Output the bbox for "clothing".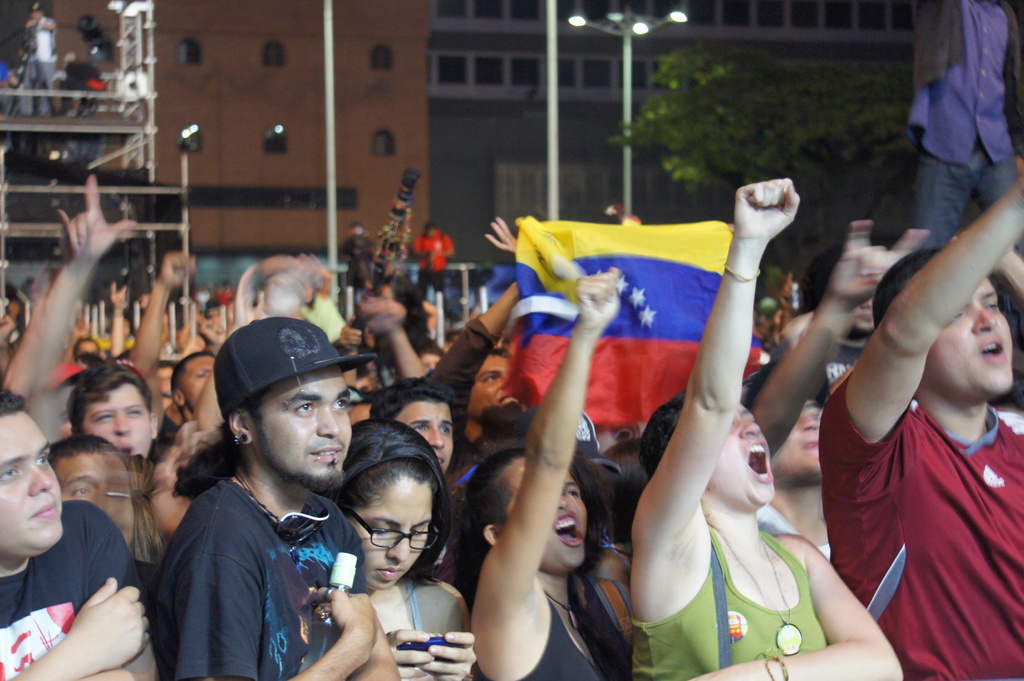
box(803, 337, 863, 399).
